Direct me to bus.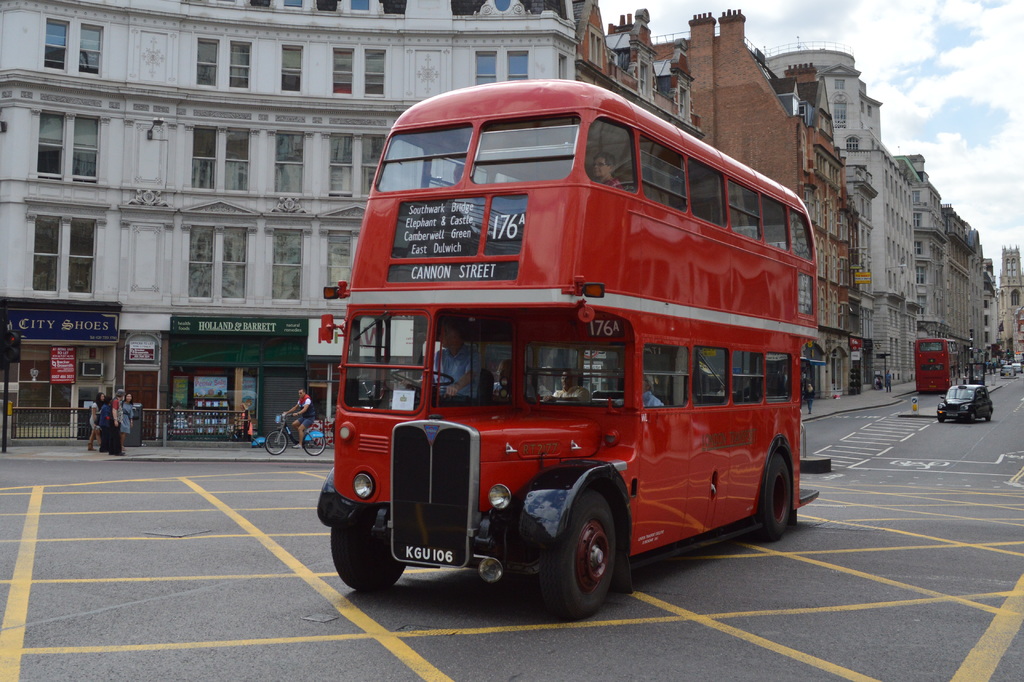
Direction: bbox(311, 79, 822, 622).
